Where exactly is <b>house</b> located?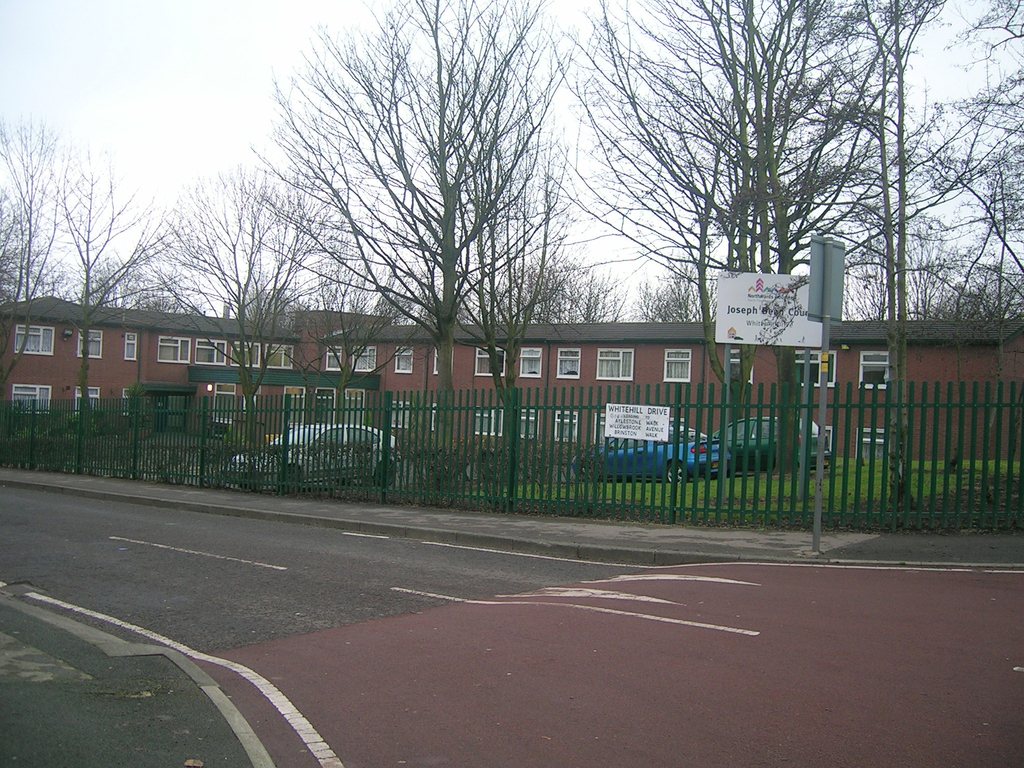
Its bounding box is (left=255, top=311, right=396, bottom=441).
